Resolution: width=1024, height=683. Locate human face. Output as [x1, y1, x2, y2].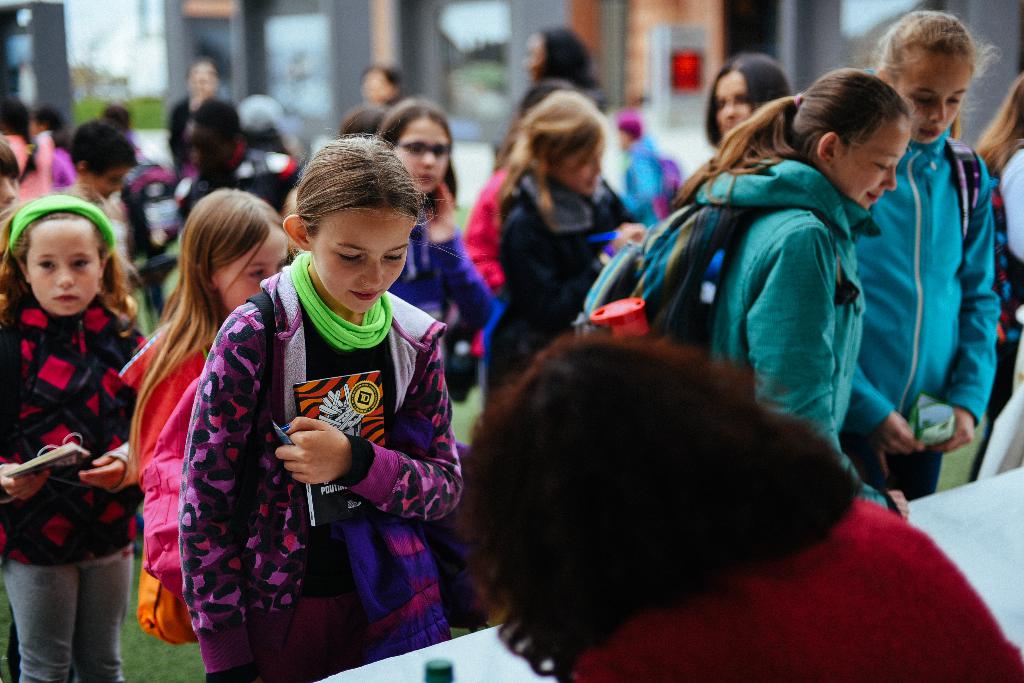
[896, 48, 972, 144].
